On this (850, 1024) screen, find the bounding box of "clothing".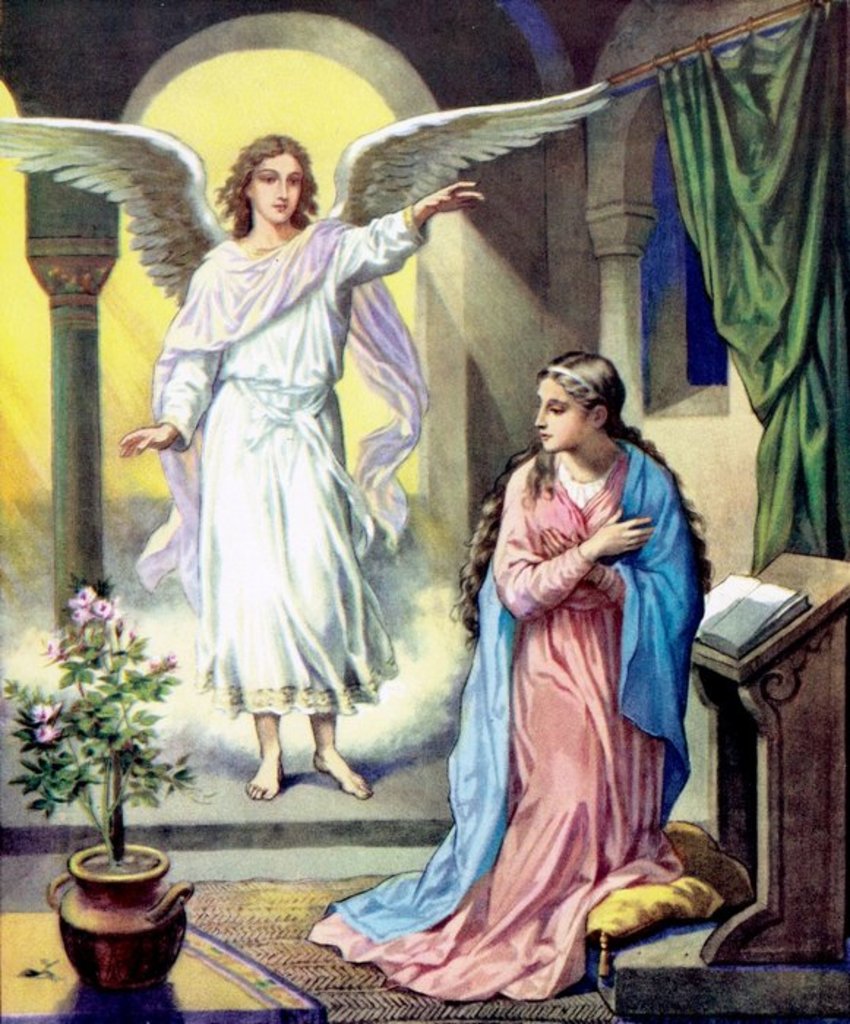
Bounding box: rect(124, 173, 433, 755).
